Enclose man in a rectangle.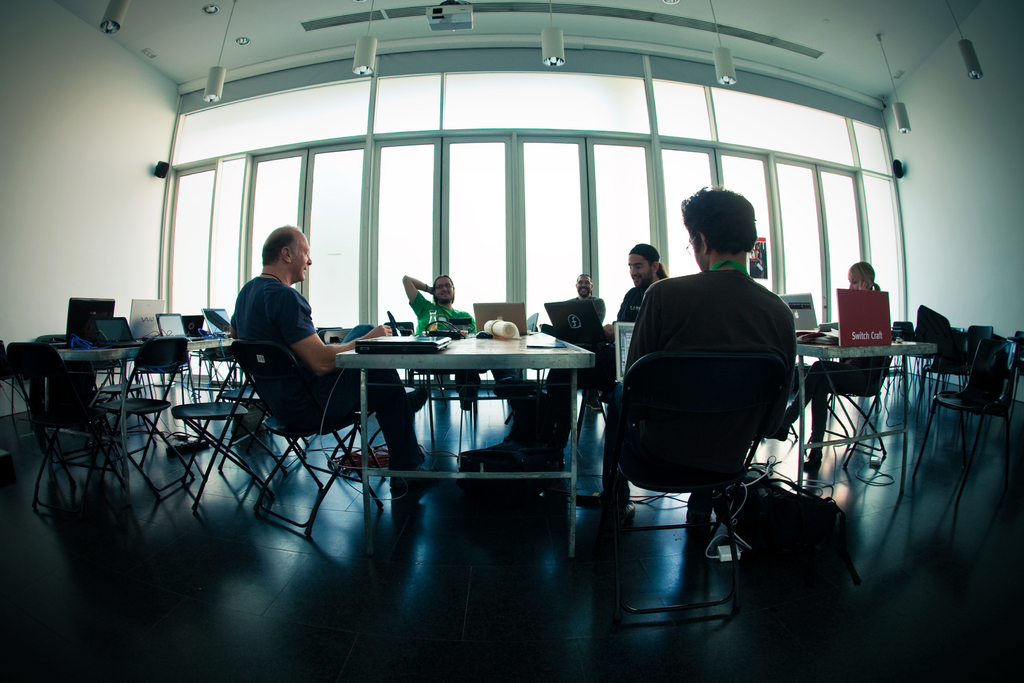
region(227, 224, 426, 495).
